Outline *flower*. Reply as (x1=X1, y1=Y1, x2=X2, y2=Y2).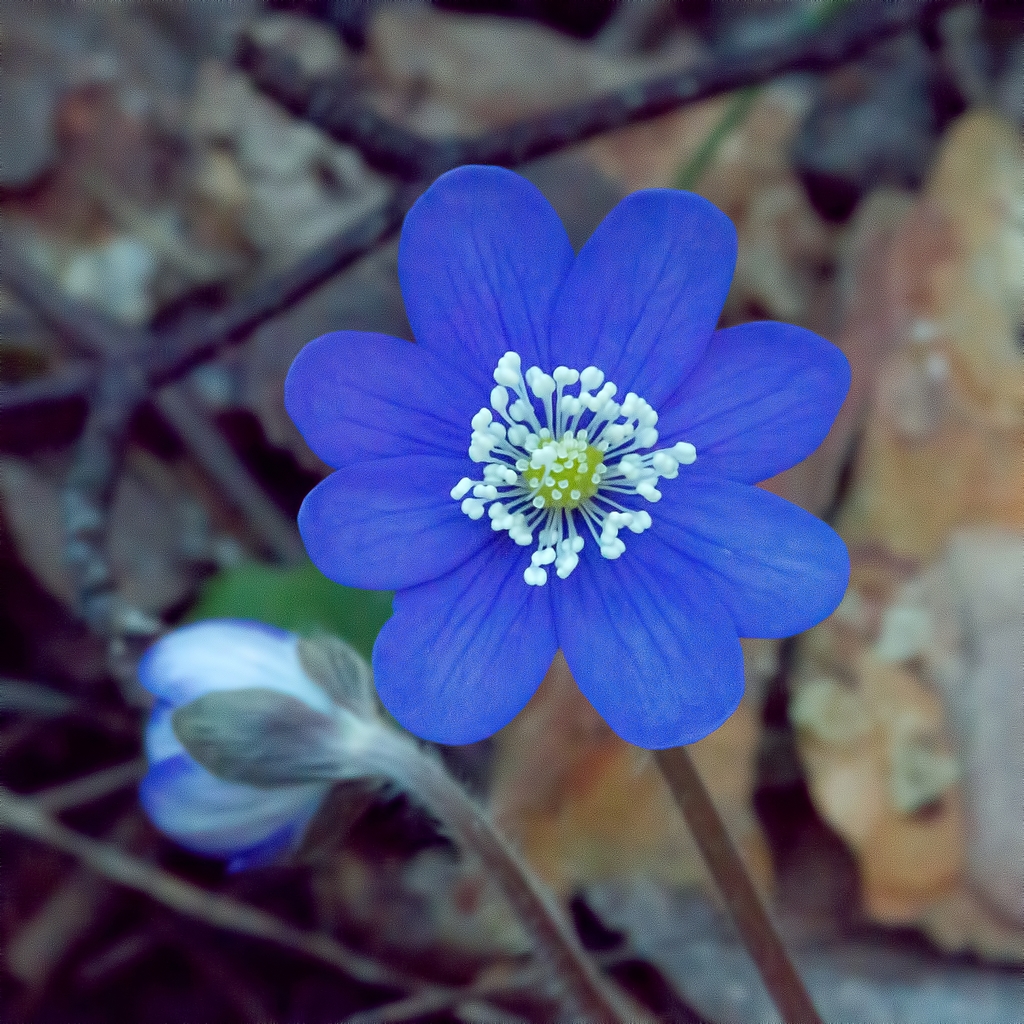
(x1=273, y1=179, x2=876, y2=790).
